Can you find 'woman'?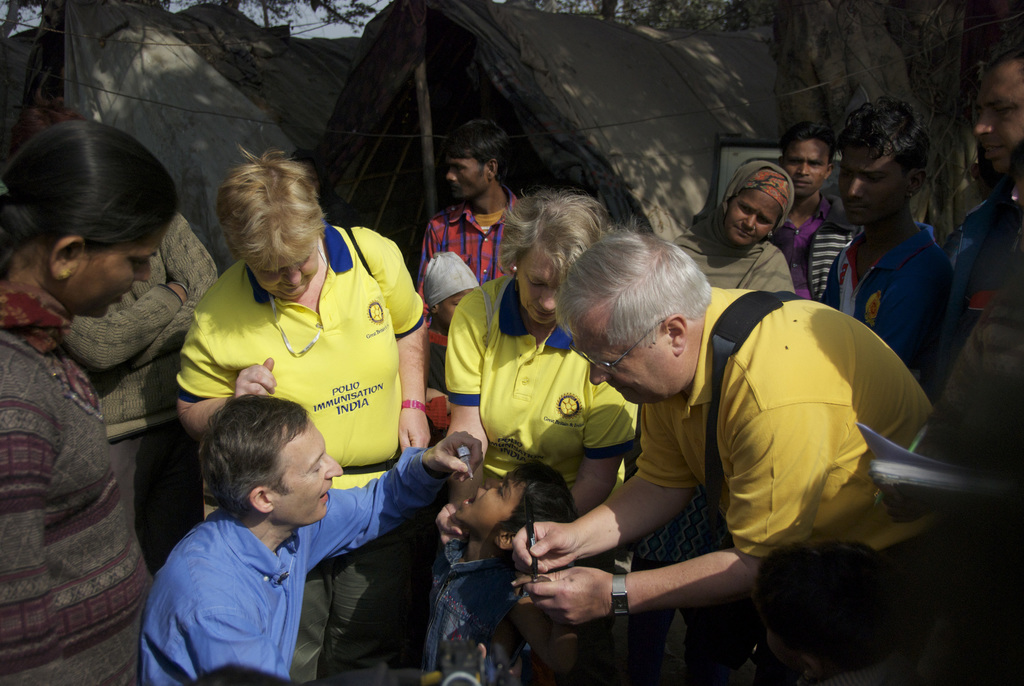
Yes, bounding box: {"x1": 633, "y1": 159, "x2": 798, "y2": 685}.
